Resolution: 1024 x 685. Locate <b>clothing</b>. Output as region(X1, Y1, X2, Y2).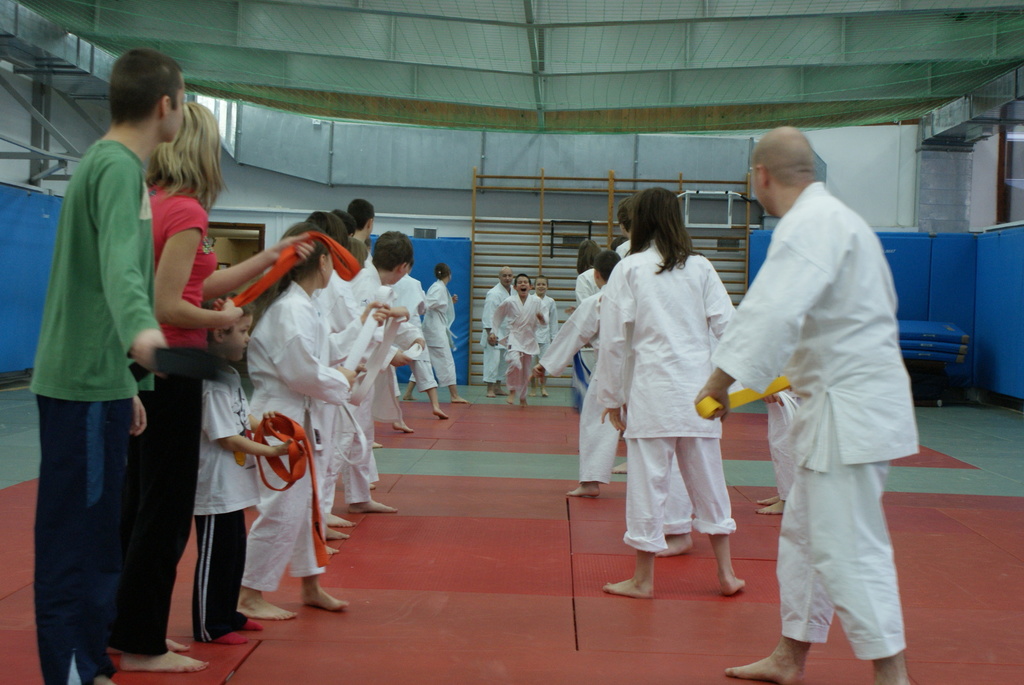
region(408, 279, 456, 384).
